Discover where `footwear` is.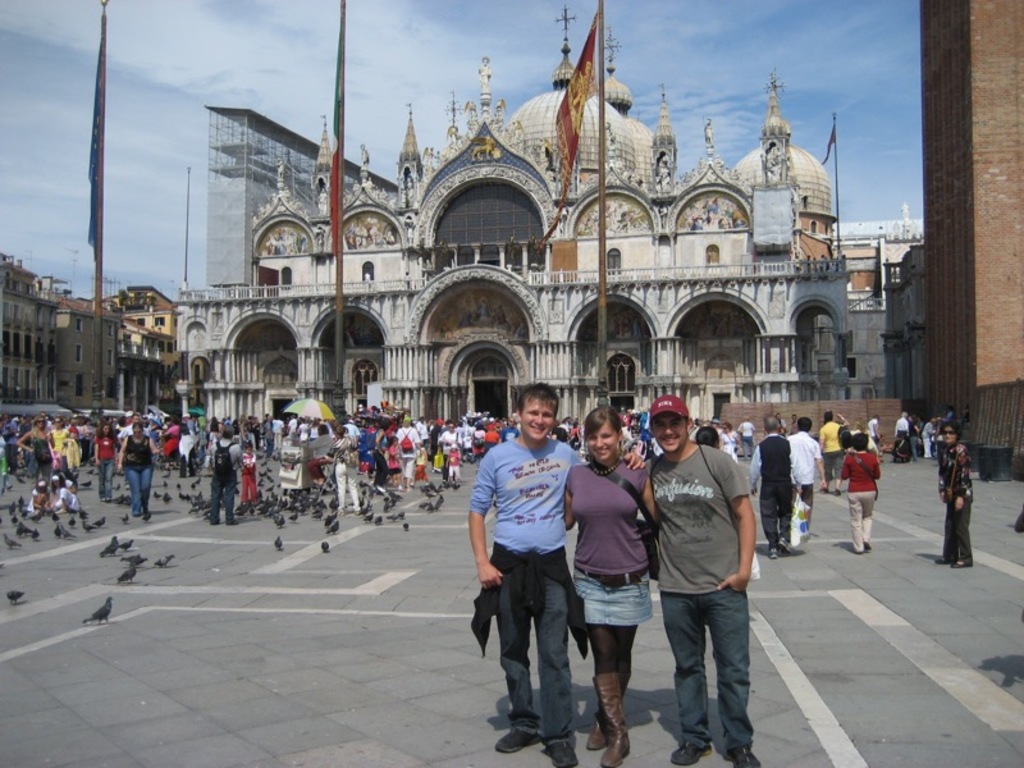
Discovered at (left=781, top=536, right=794, bottom=554).
